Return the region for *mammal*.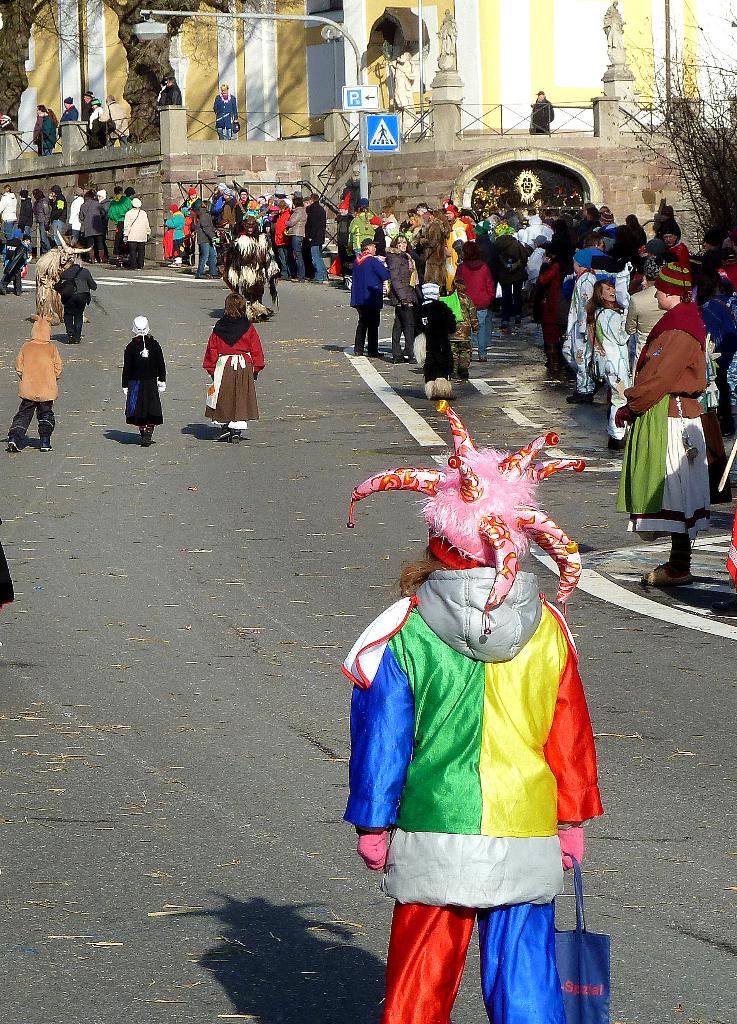
BBox(33, 102, 47, 142).
